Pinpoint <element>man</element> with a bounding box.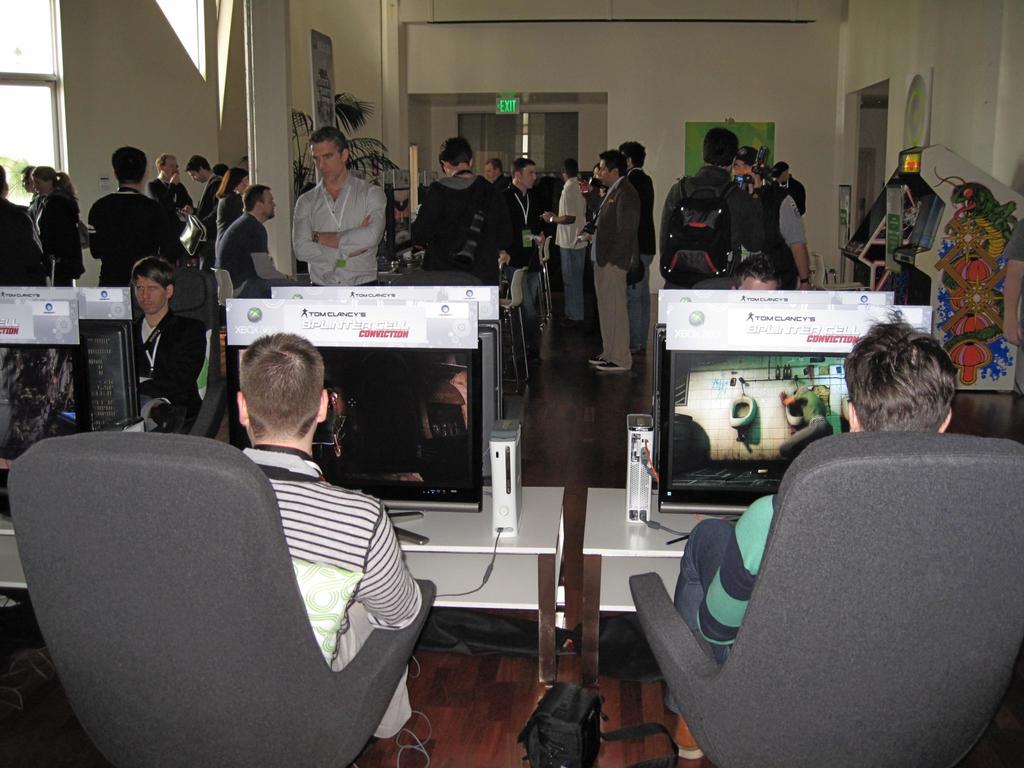
622, 139, 657, 349.
